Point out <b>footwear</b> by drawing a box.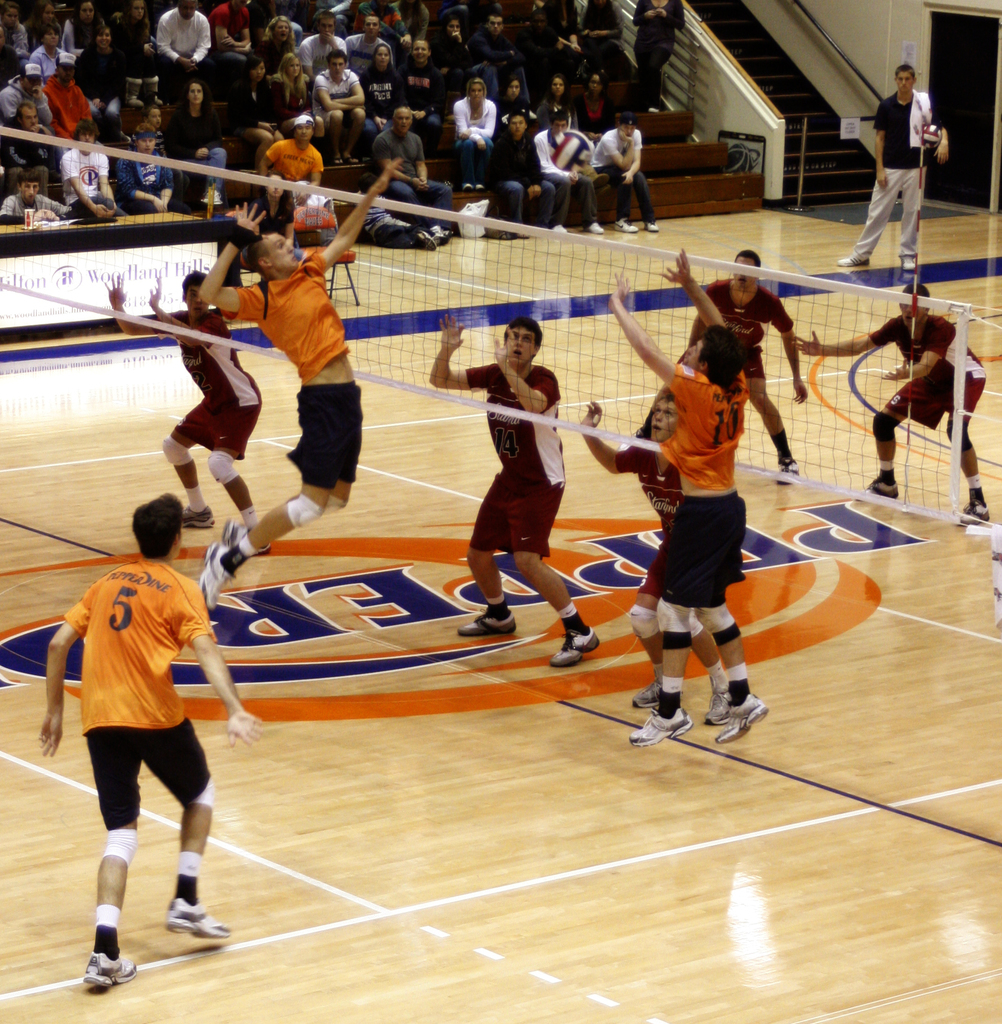
BBox(553, 630, 602, 665).
